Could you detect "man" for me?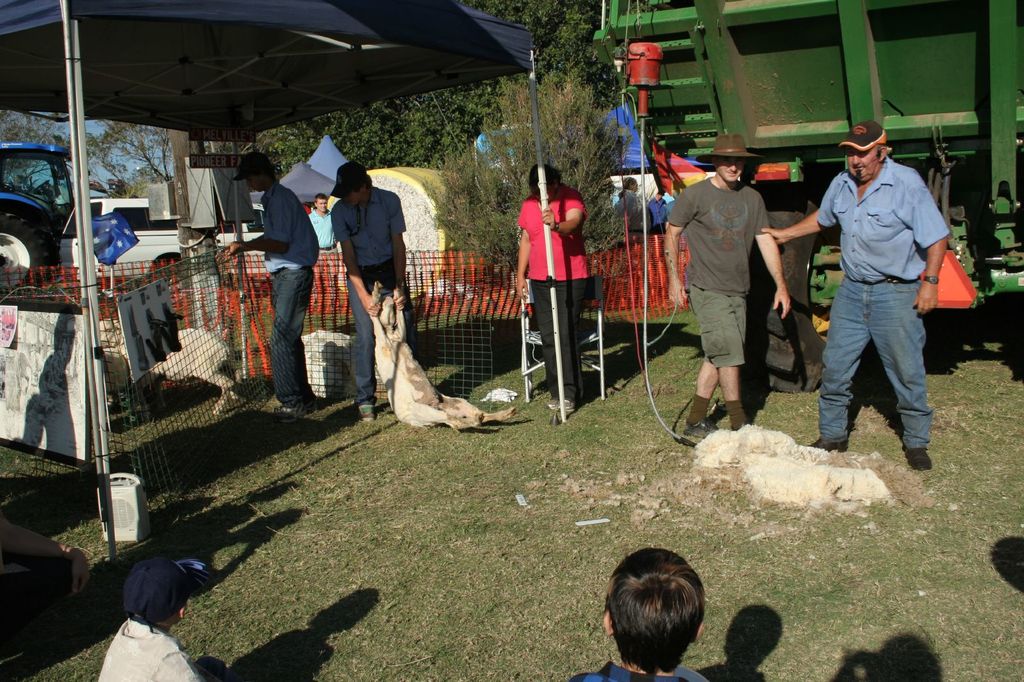
Detection result: Rect(808, 118, 958, 478).
